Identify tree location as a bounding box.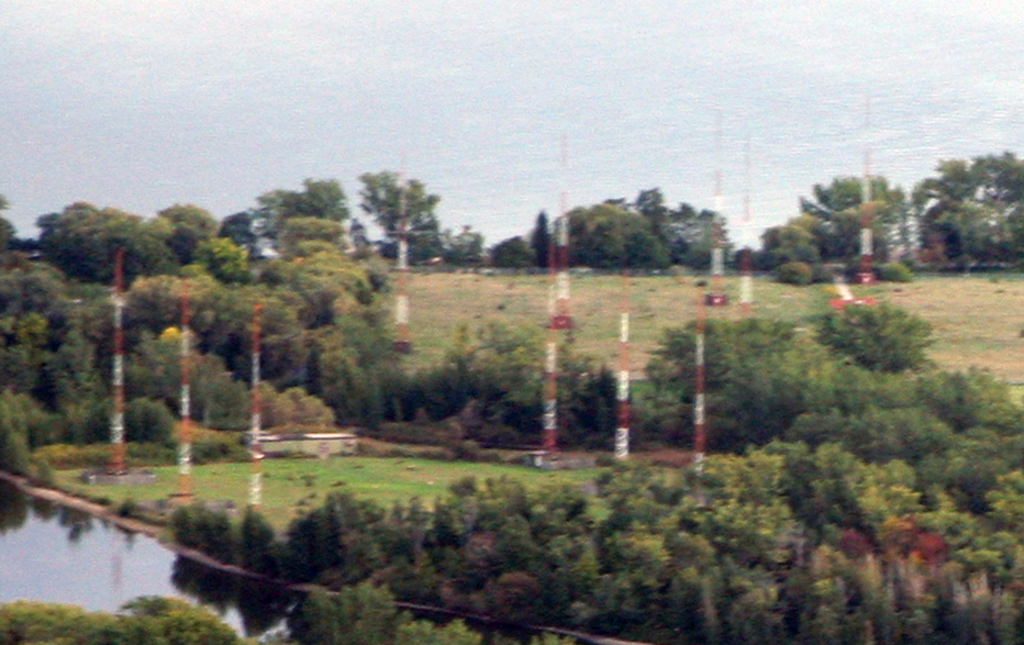
left=0, top=192, right=18, bottom=253.
